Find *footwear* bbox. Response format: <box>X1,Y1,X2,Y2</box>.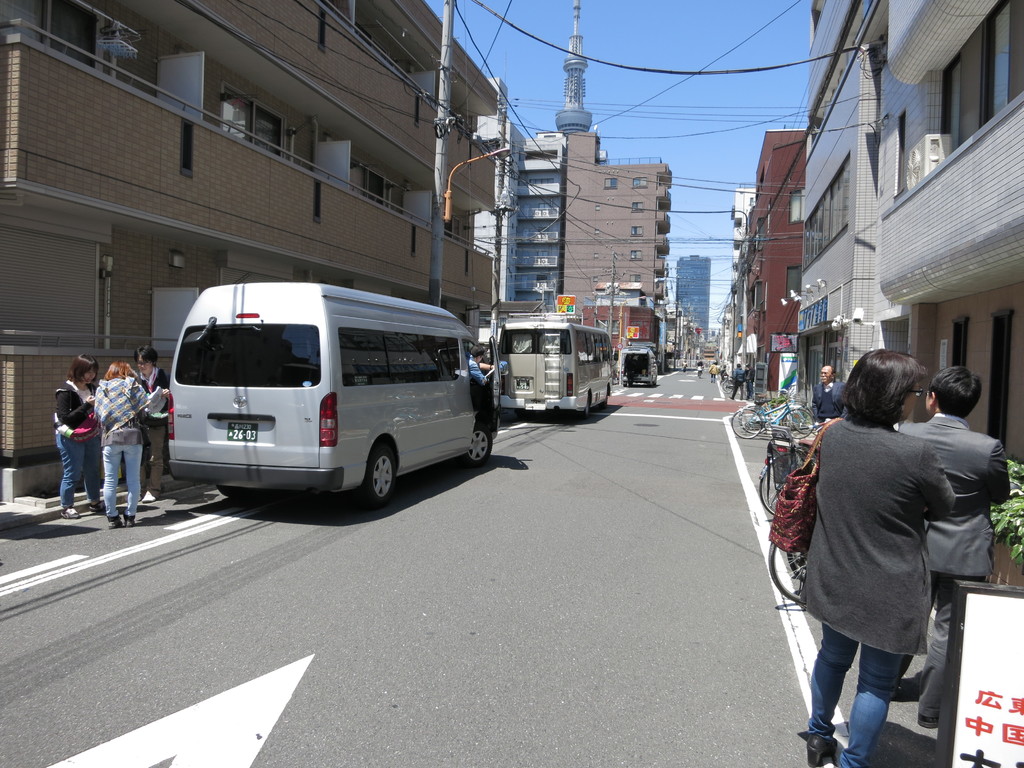
<box>919,716,940,728</box>.
